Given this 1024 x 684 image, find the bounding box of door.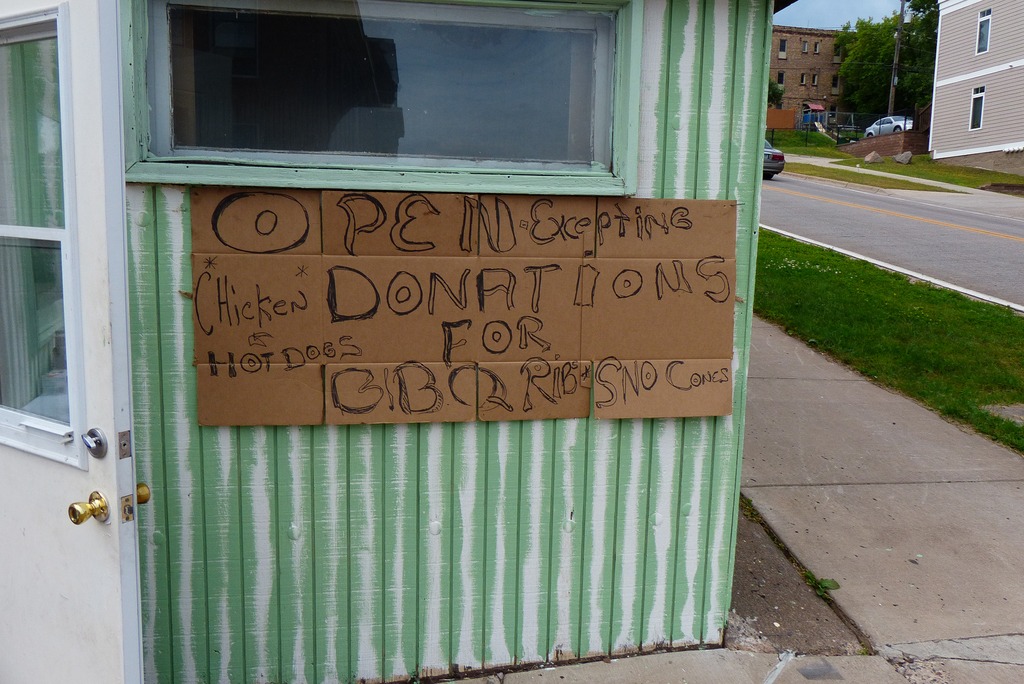
rect(0, 0, 148, 683).
